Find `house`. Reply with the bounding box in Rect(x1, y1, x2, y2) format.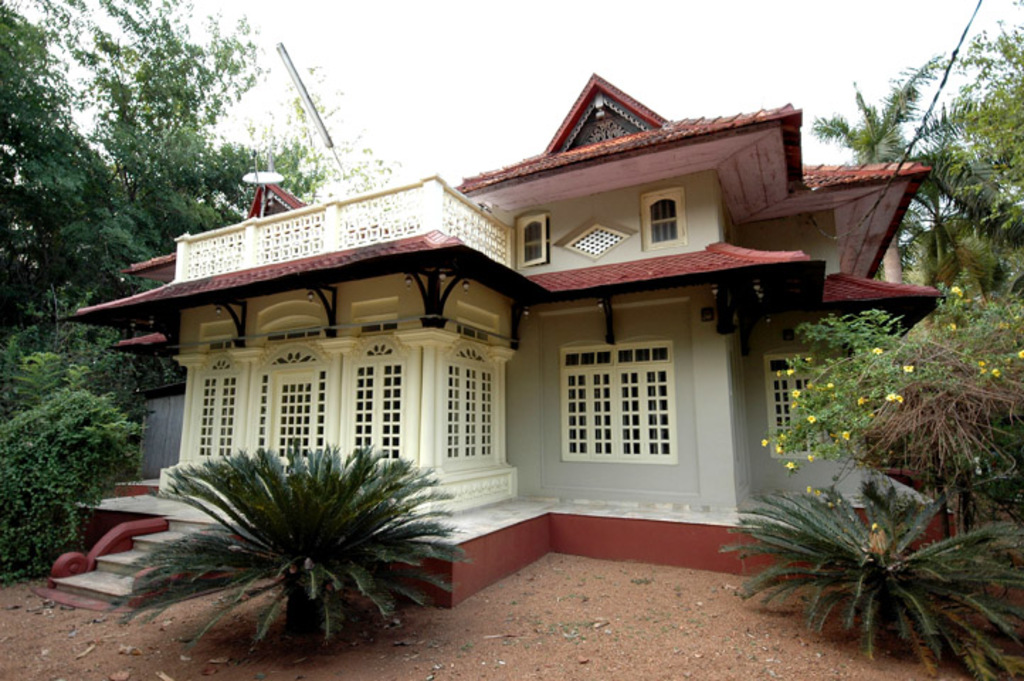
Rect(51, 74, 955, 613).
